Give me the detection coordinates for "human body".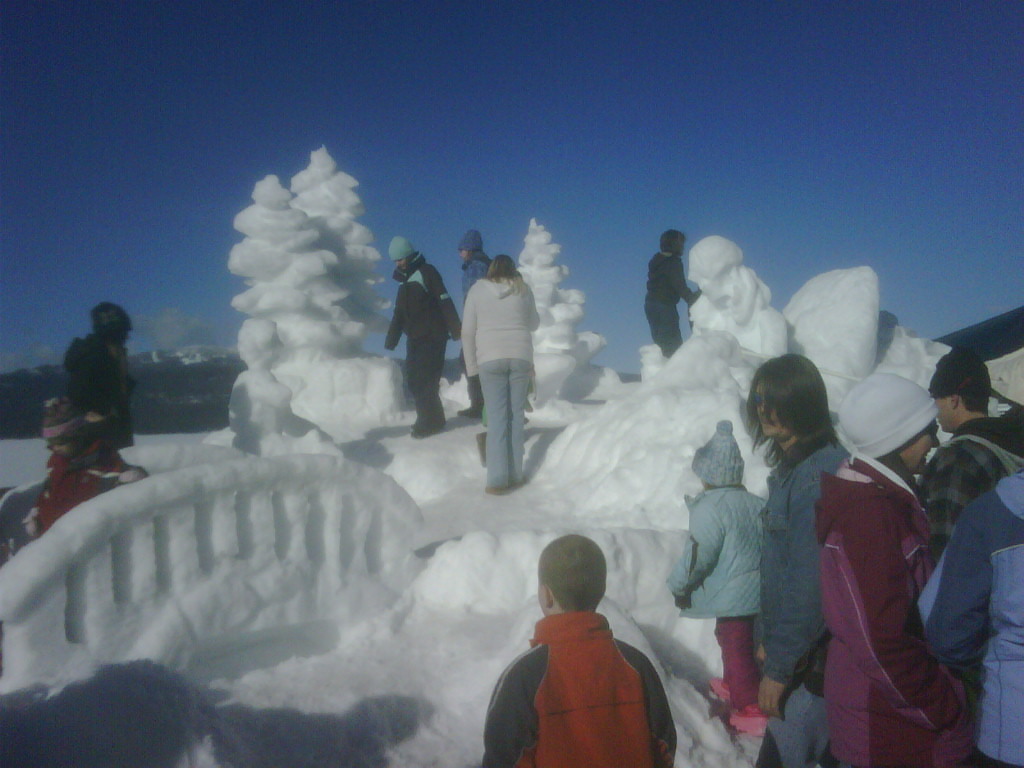
left=20, top=441, right=182, bottom=550.
